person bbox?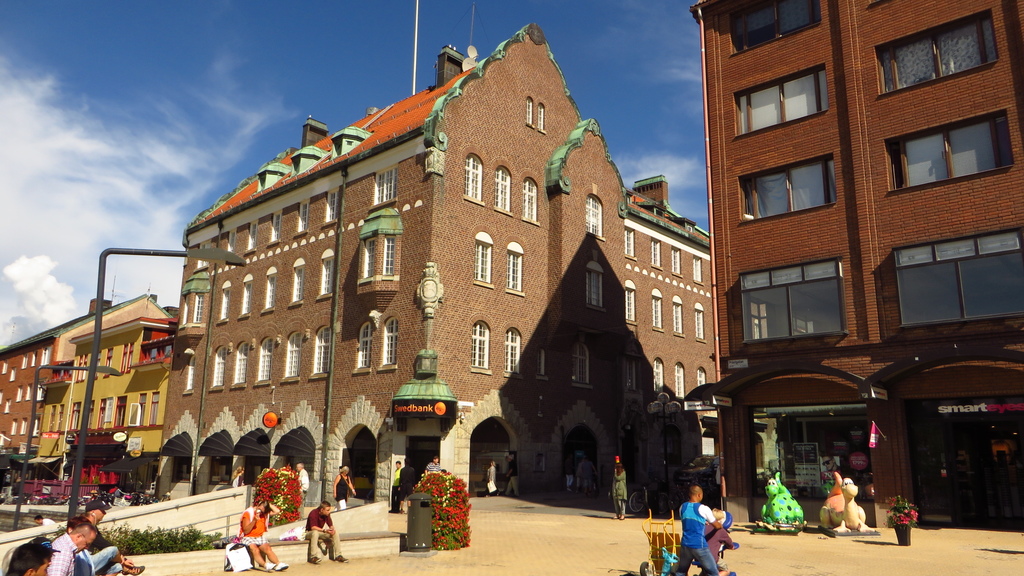
388 461 402 513
